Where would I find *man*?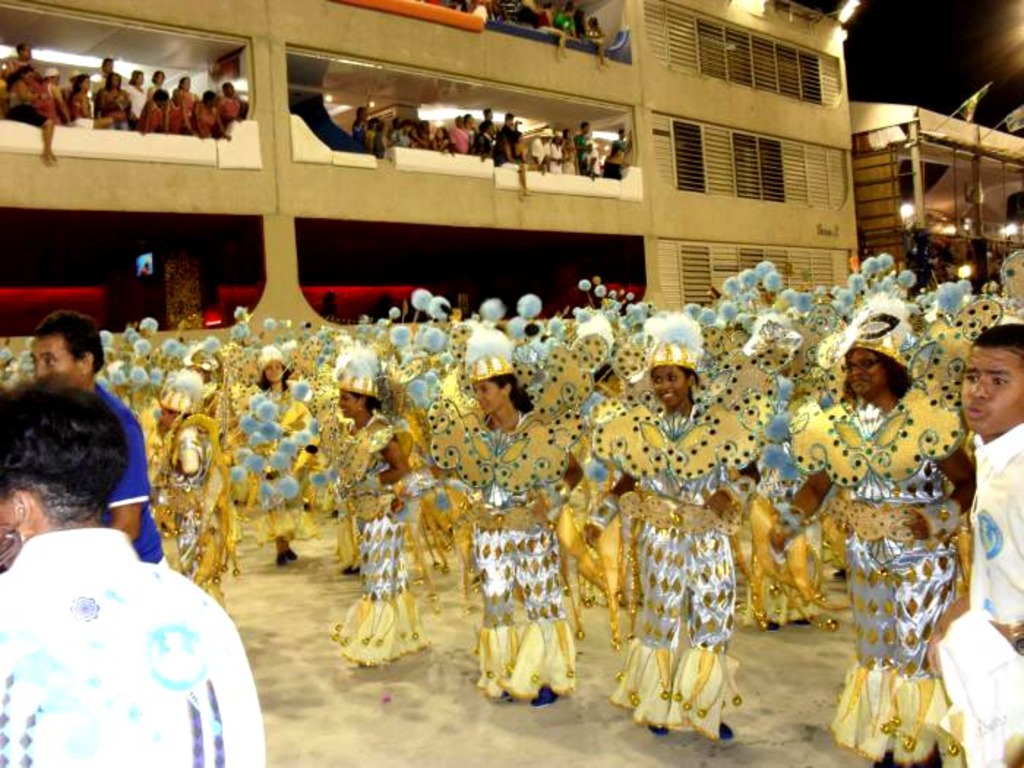
At [x1=572, y1=121, x2=595, y2=176].
